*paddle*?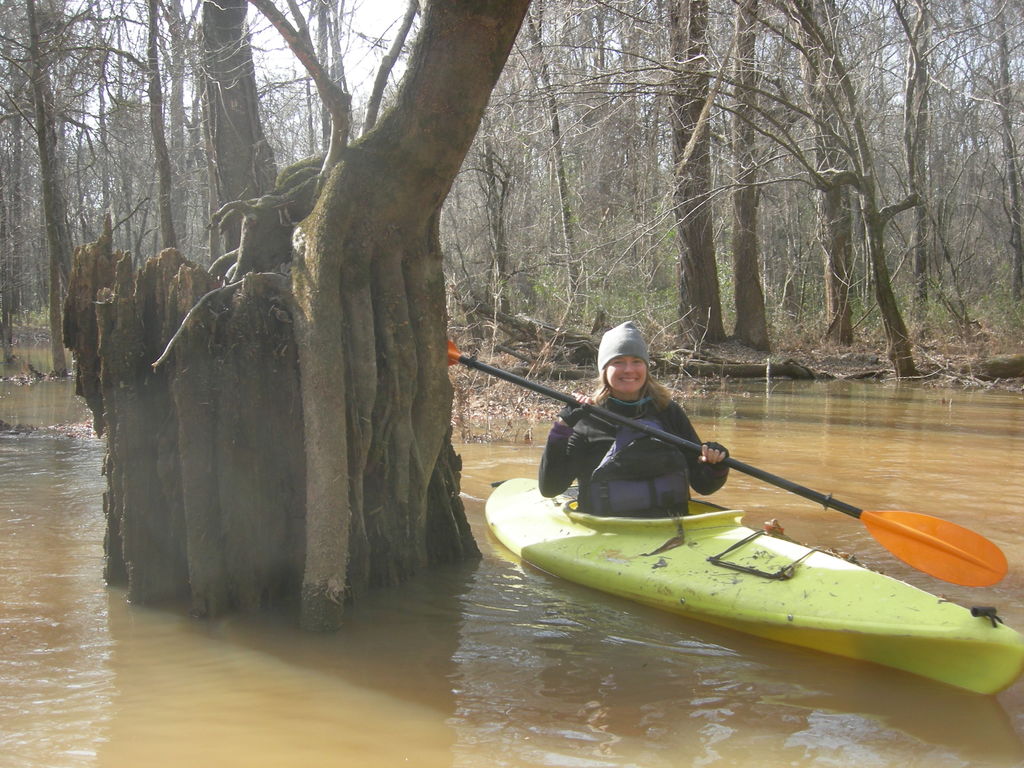
Rect(449, 338, 1011, 587)
